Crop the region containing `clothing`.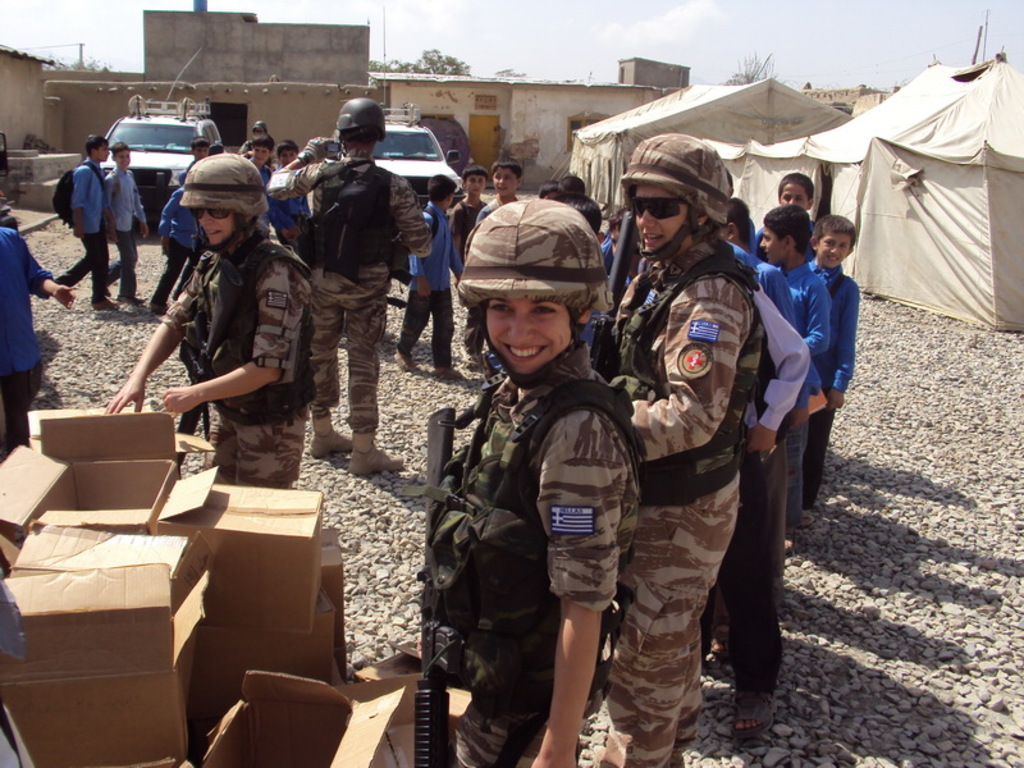
Crop region: bbox=[438, 342, 598, 767].
